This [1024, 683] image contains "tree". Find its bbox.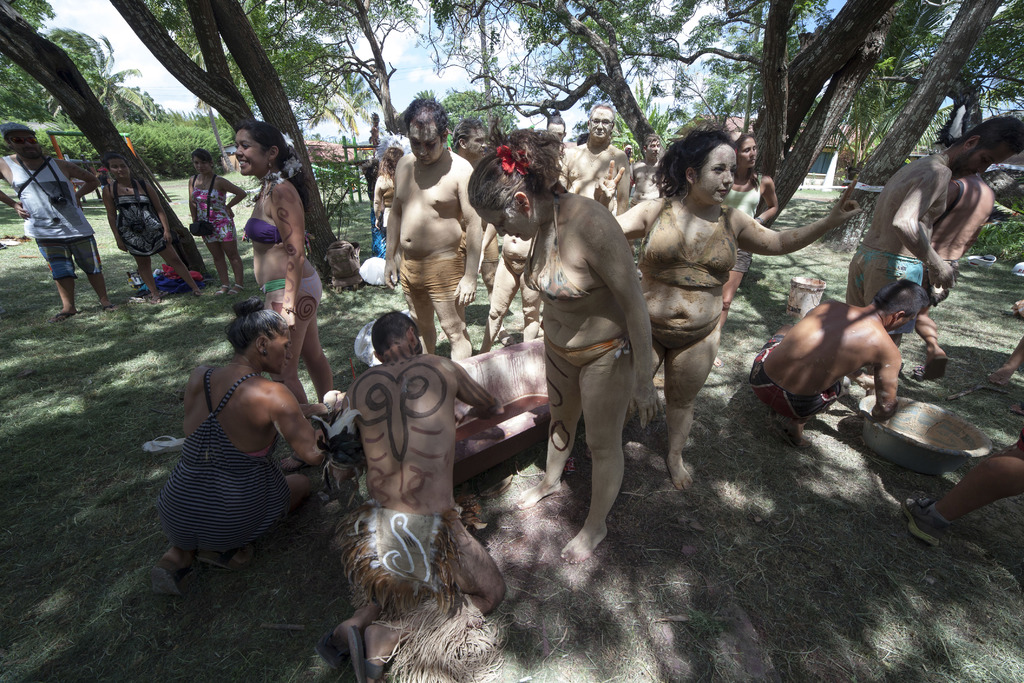
detection(105, 0, 262, 123).
